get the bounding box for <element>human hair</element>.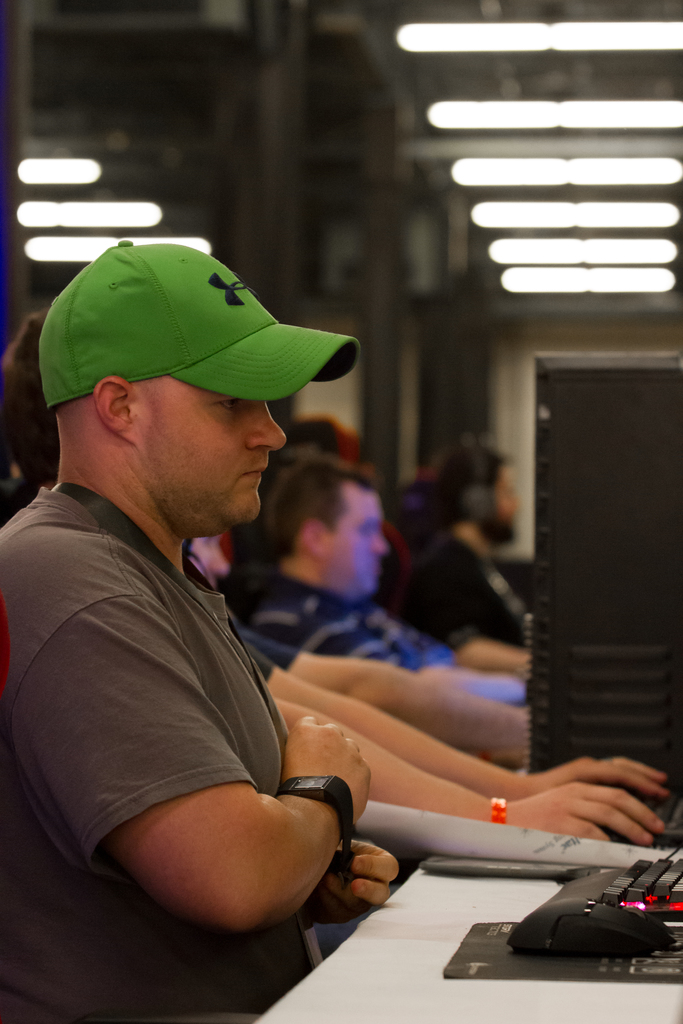
0, 307, 48, 485.
